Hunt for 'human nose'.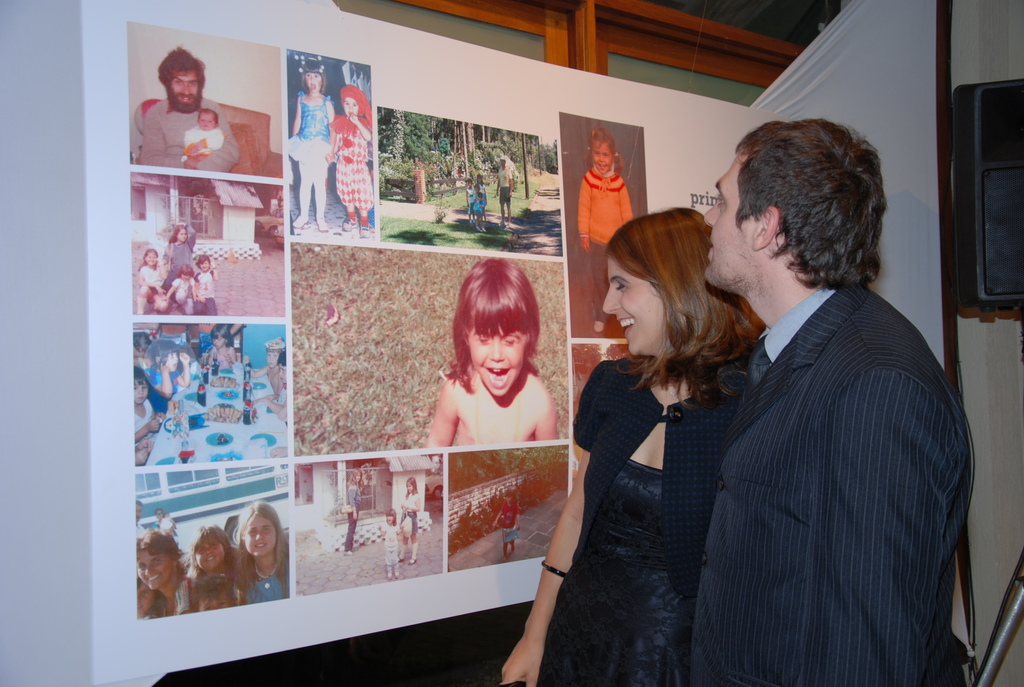
Hunted down at 203, 548, 211, 558.
